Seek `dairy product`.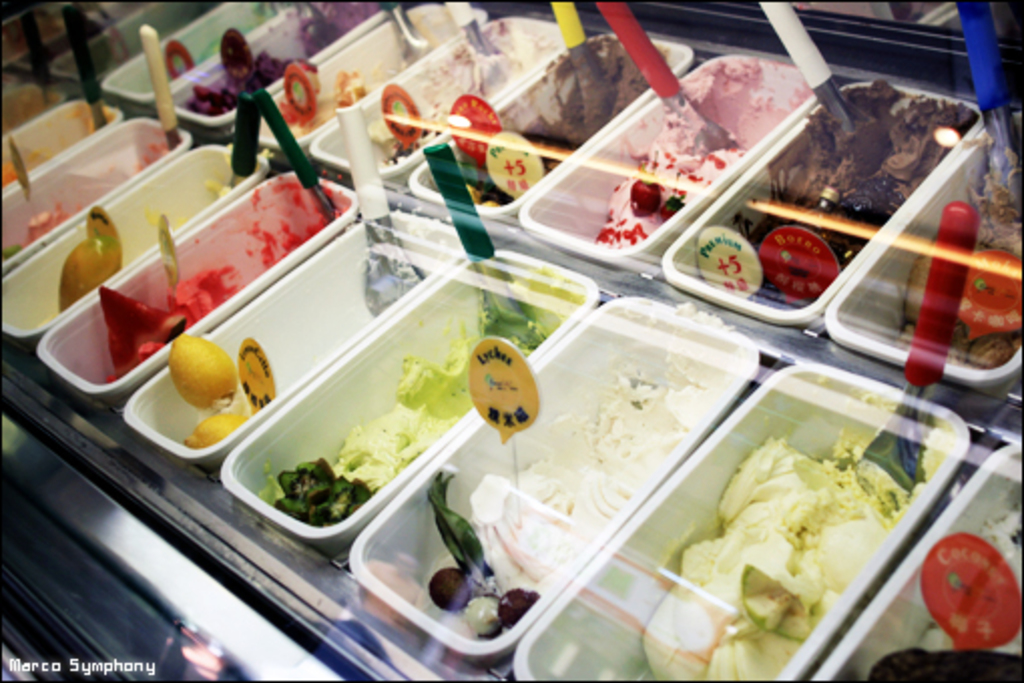
[left=918, top=155, right=1022, bottom=356].
